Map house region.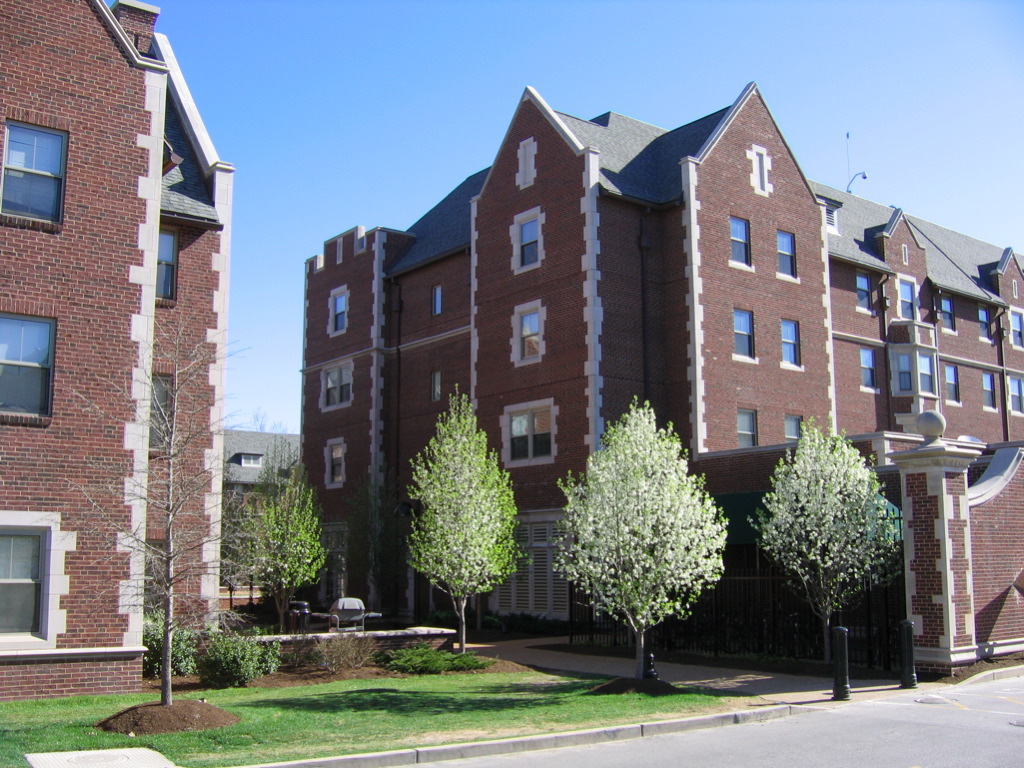
Mapped to [left=222, top=426, right=303, bottom=521].
